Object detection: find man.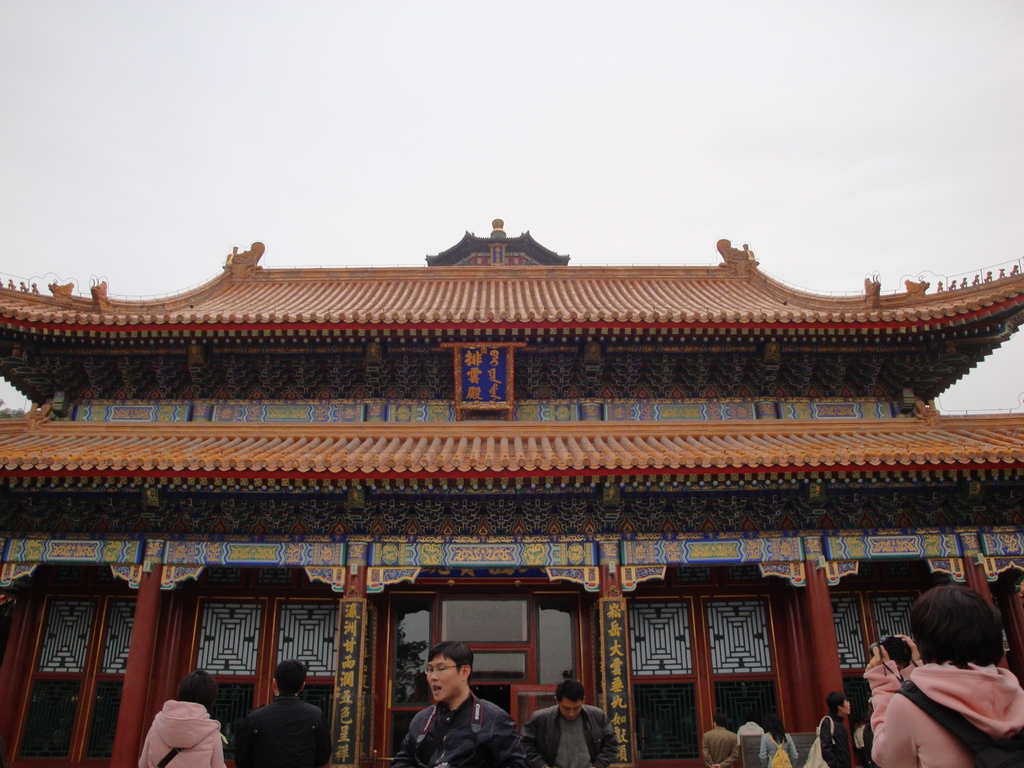
[x1=397, y1=639, x2=519, y2=767].
